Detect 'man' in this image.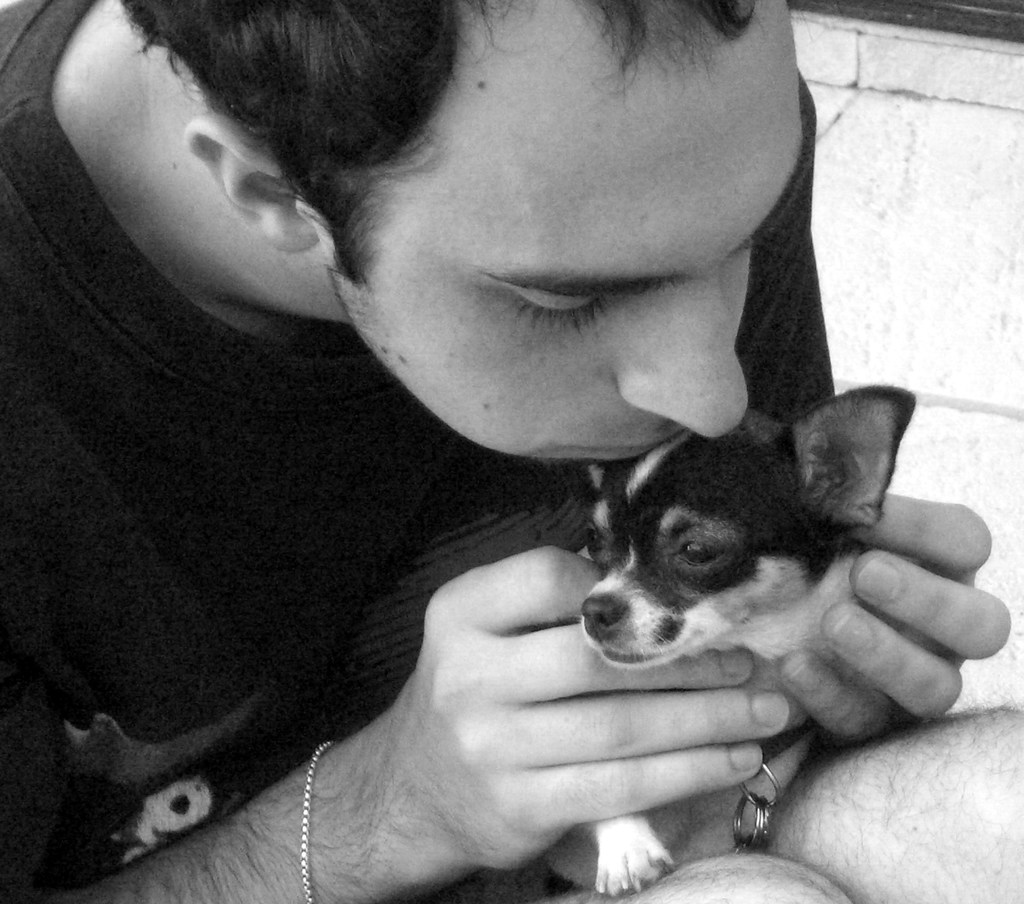
Detection: BBox(0, 0, 1023, 903).
